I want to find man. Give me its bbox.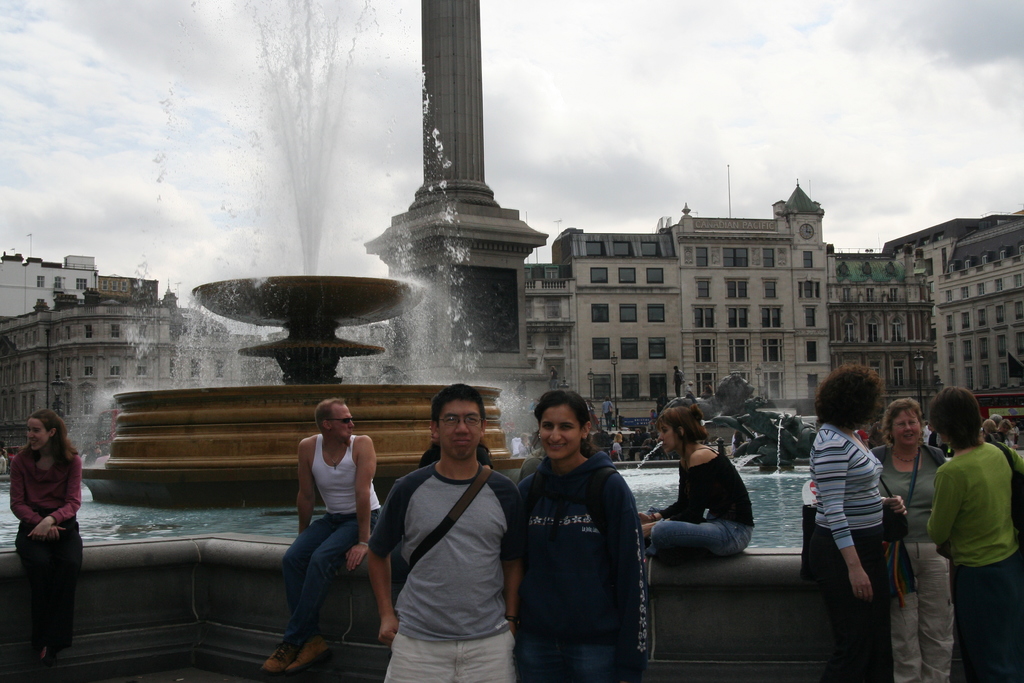
638, 434, 659, 463.
